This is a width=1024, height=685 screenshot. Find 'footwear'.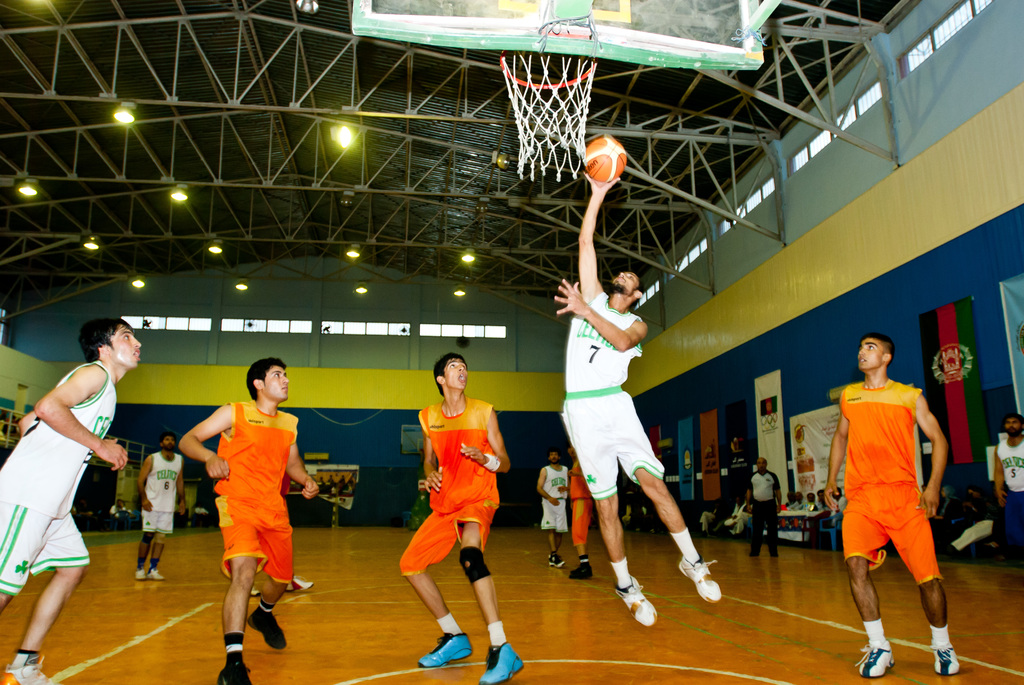
Bounding box: <box>416,628,480,667</box>.
